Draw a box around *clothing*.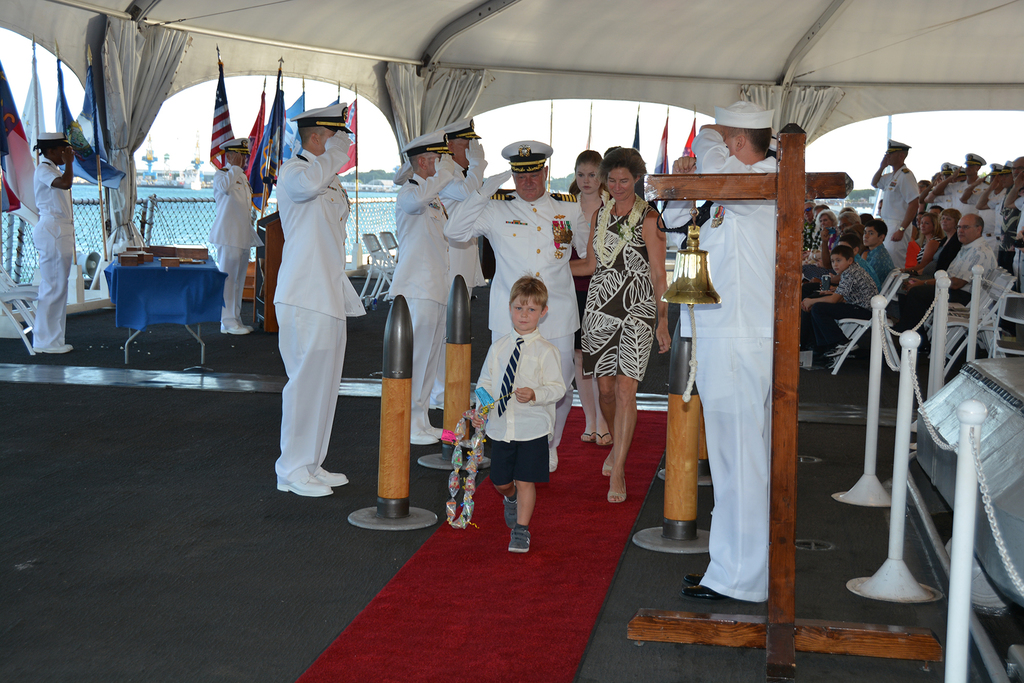
pyautogui.locateOnScreen(908, 235, 993, 366).
